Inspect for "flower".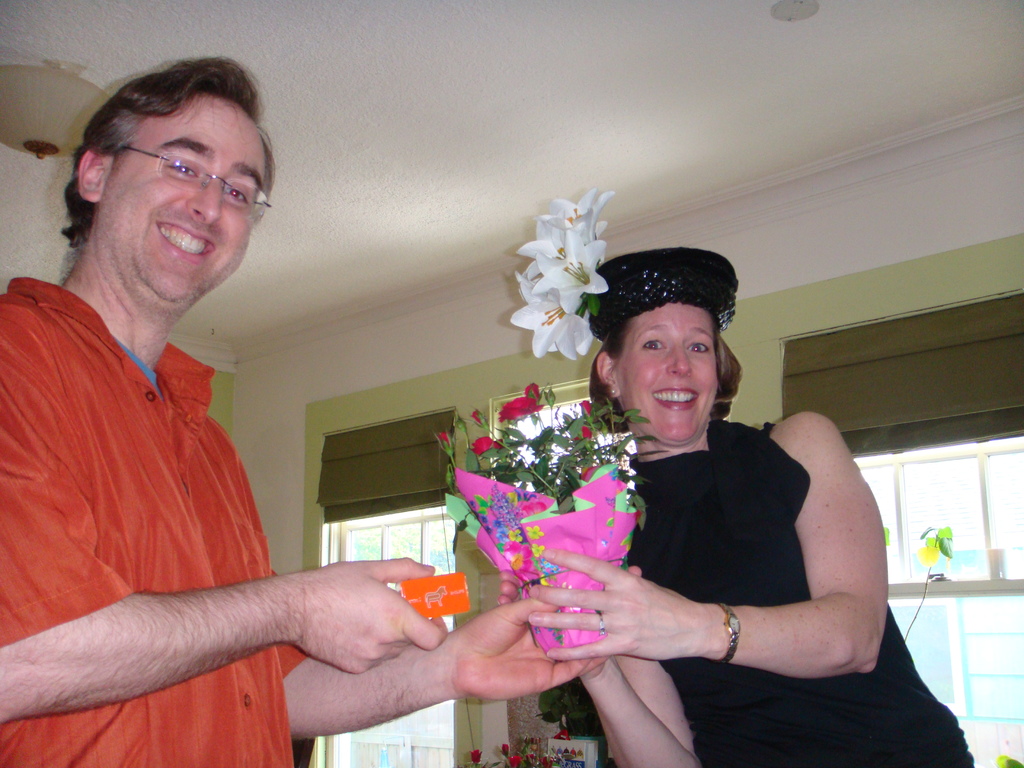
Inspection: <region>467, 749, 483, 763</region>.
